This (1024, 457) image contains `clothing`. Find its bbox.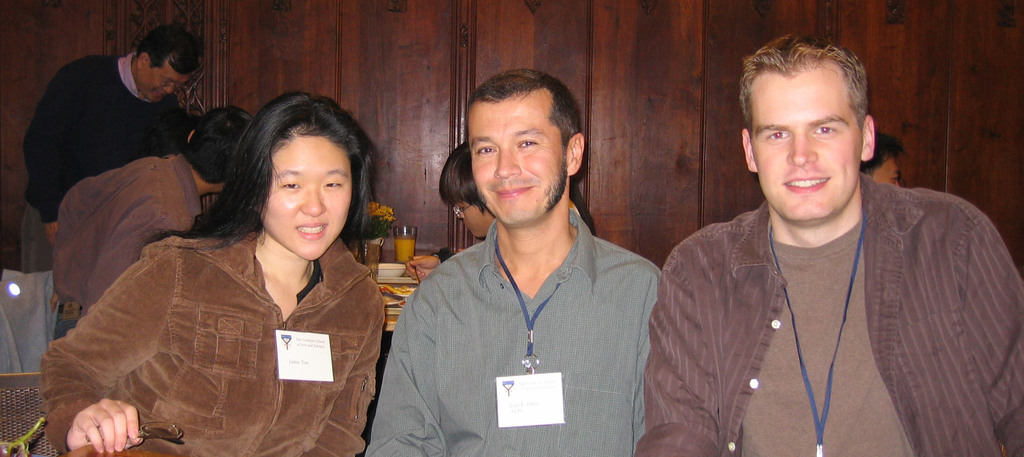
17 209 58 276.
